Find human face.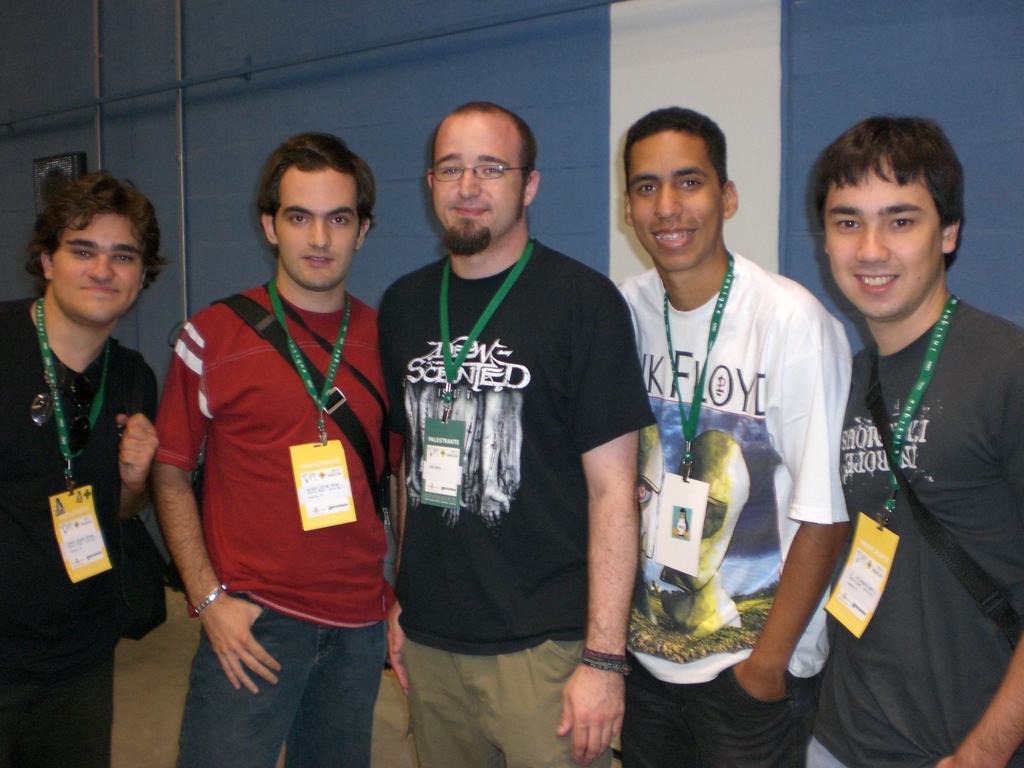
[left=271, top=168, right=364, bottom=290].
